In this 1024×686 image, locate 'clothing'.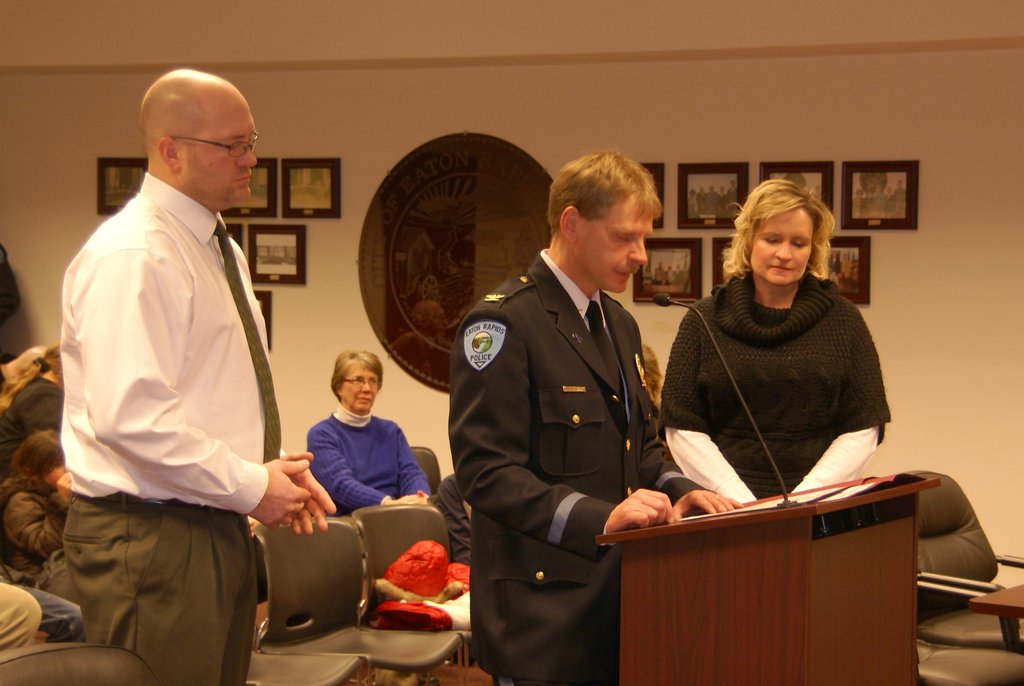
Bounding box: [310, 405, 428, 507].
